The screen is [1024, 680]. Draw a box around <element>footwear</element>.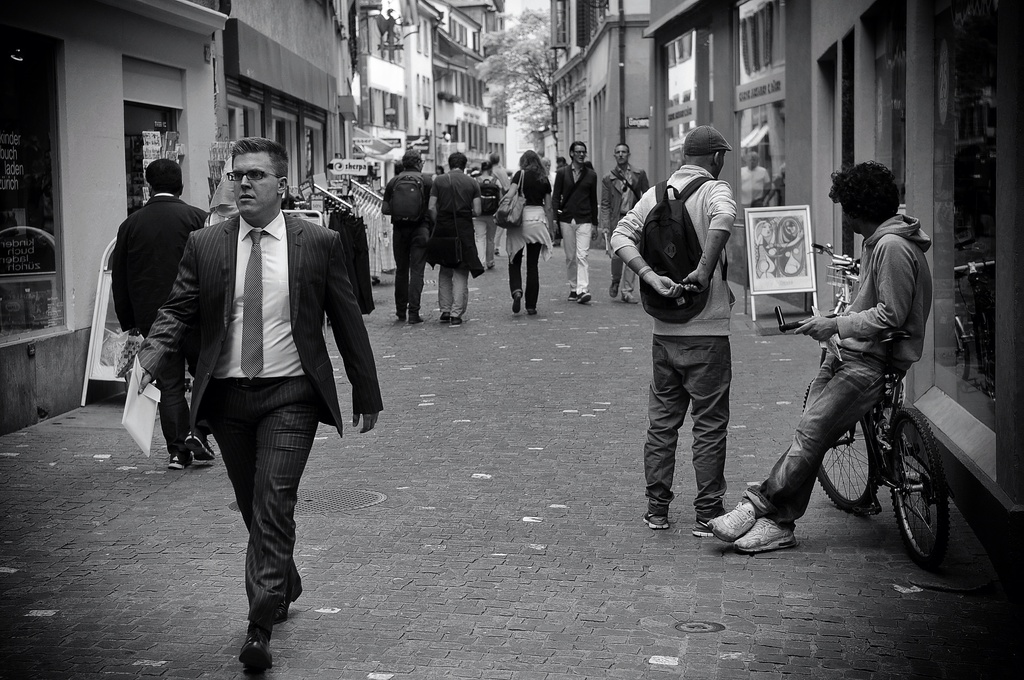
[left=510, top=291, right=522, bottom=313].
